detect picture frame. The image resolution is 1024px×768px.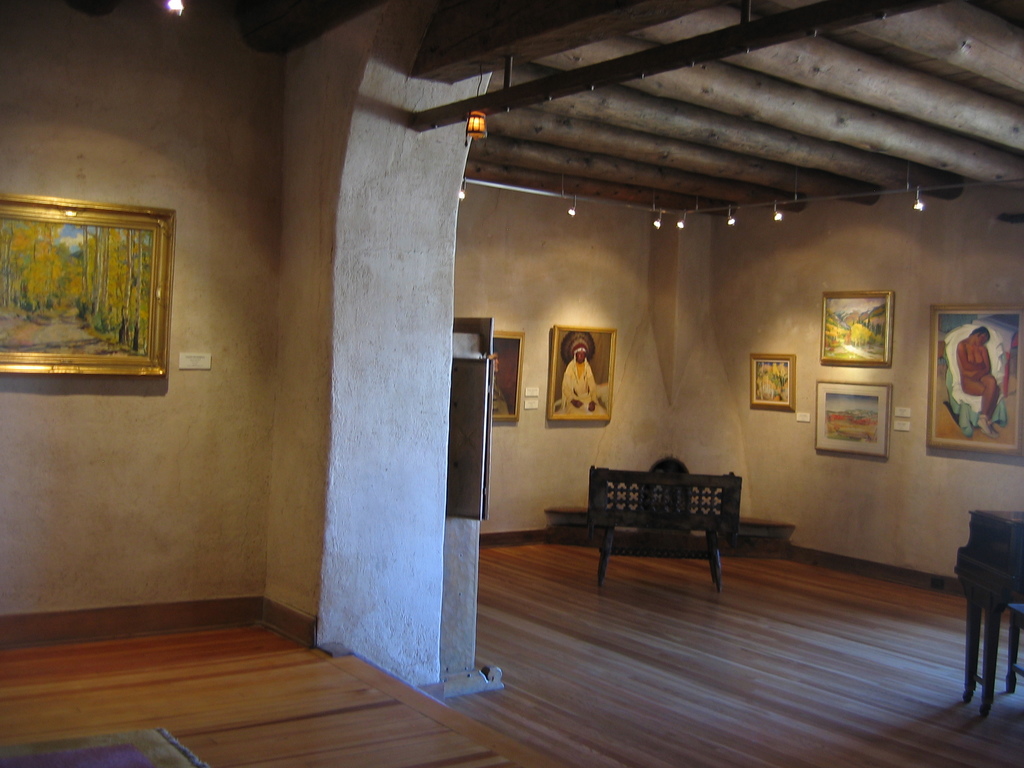
left=749, top=352, right=795, bottom=410.
